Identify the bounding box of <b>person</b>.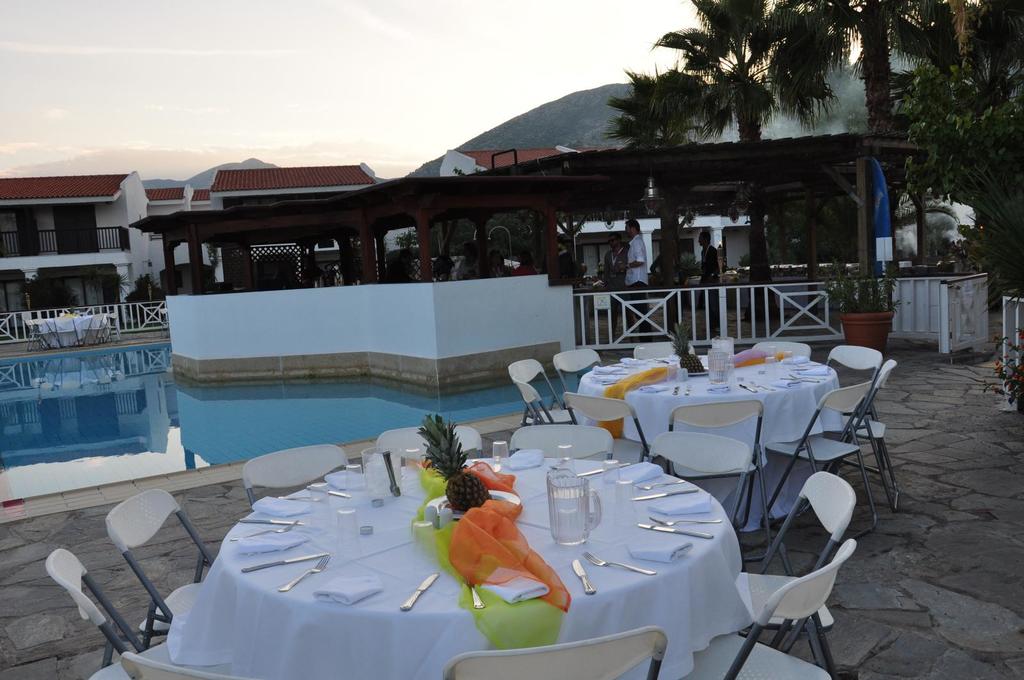
locate(303, 253, 324, 288).
